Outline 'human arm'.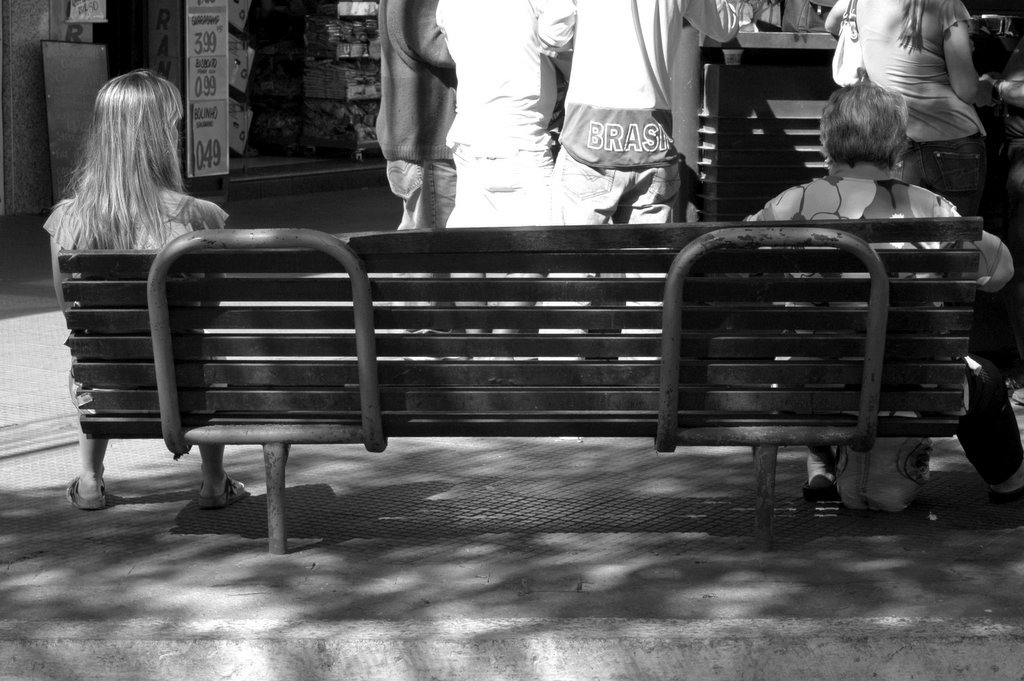
Outline: l=946, t=7, r=1002, b=107.
